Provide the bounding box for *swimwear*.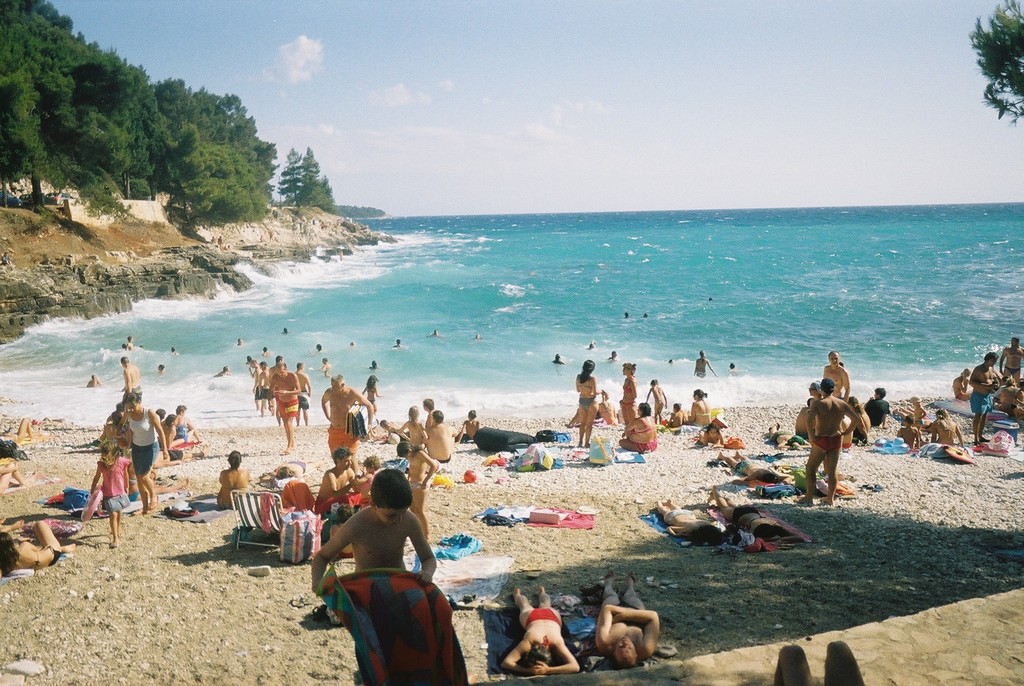
{"x1": 573, "y1": 396, "x2": 596, "y2": 405}.
